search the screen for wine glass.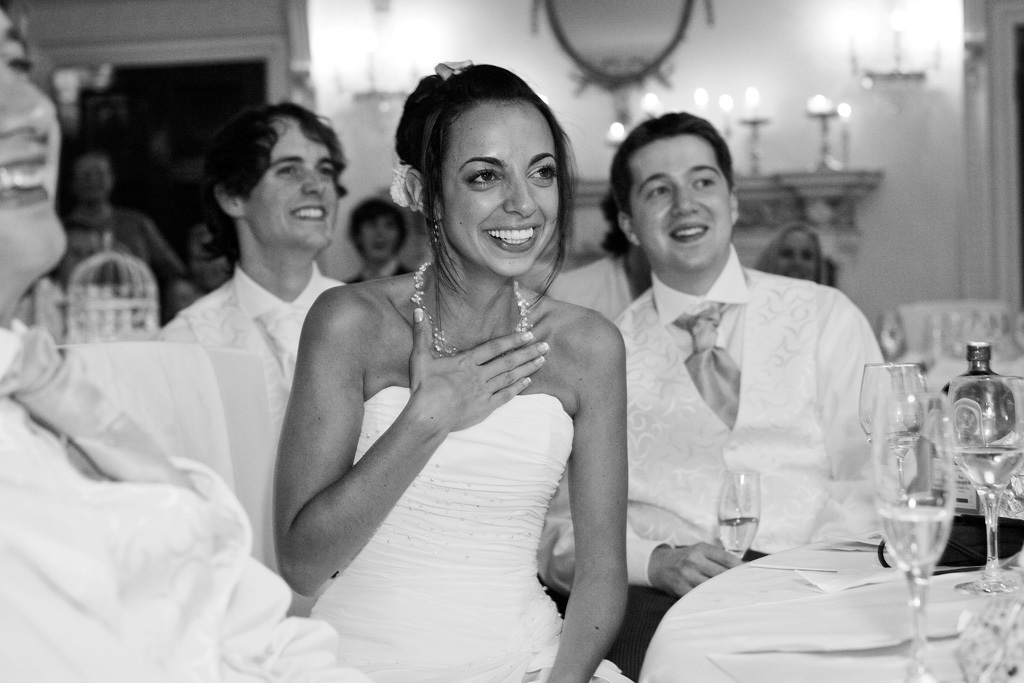
Found at 868 390 957 682.
